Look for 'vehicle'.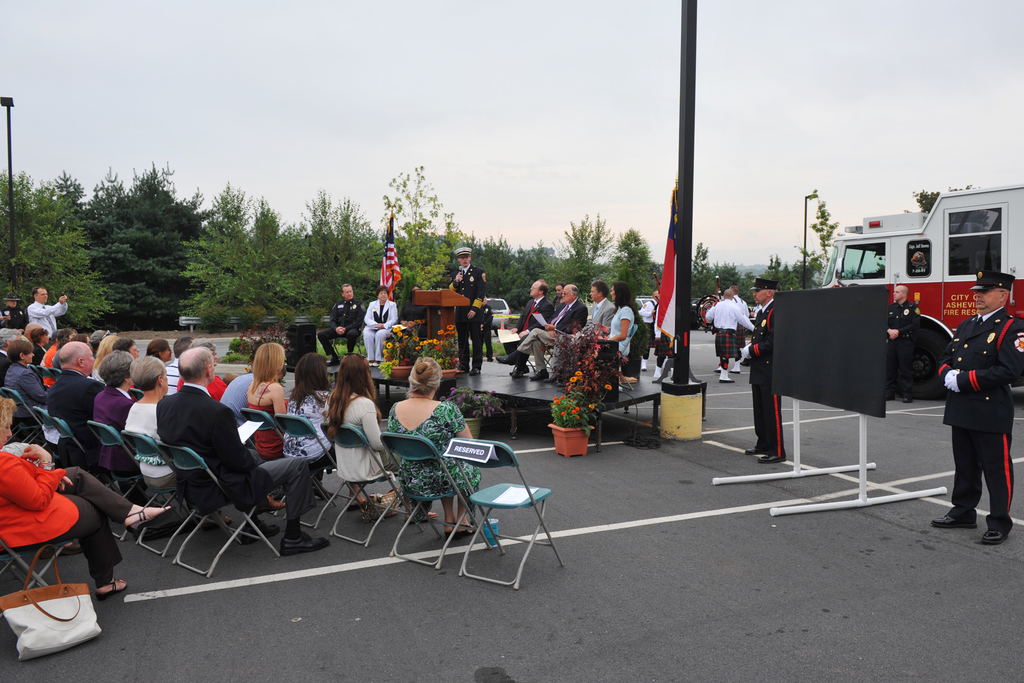
Found: [left=483, top=297, right=512, bottom=329].
